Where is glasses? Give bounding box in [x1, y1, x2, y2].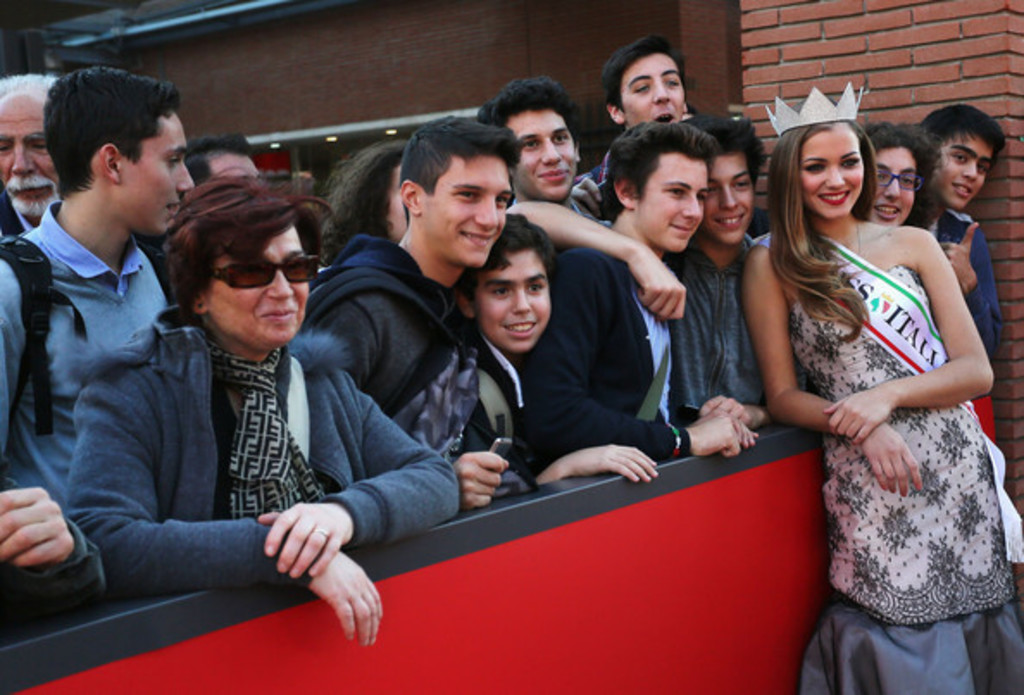
[874, 166, 931, 193].
